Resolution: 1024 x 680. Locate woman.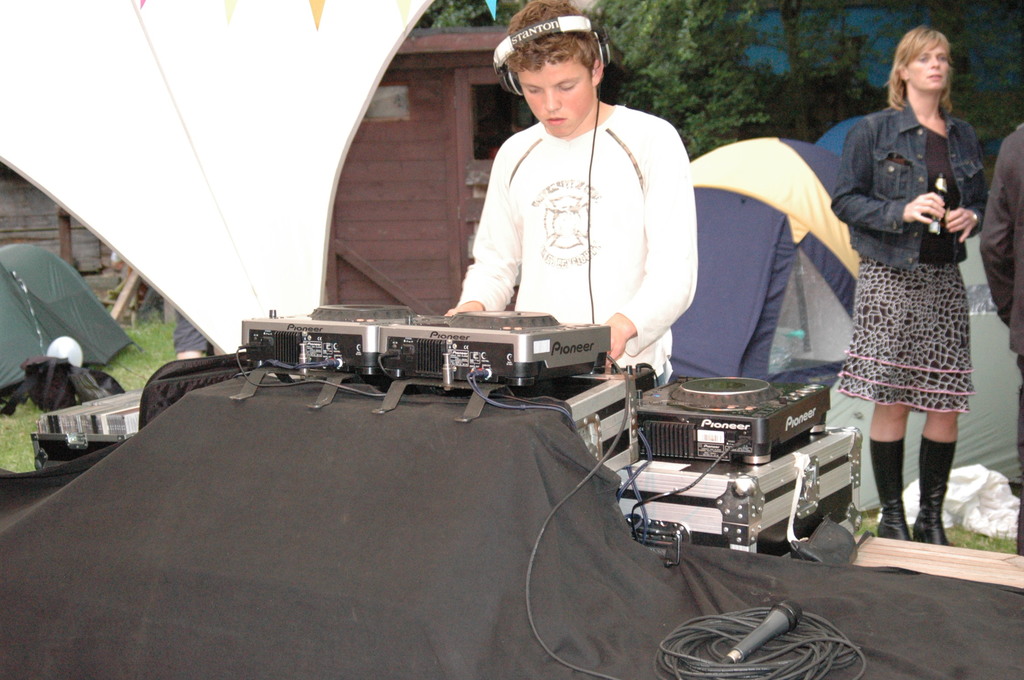
BBox(828, 31, 999, 571).
